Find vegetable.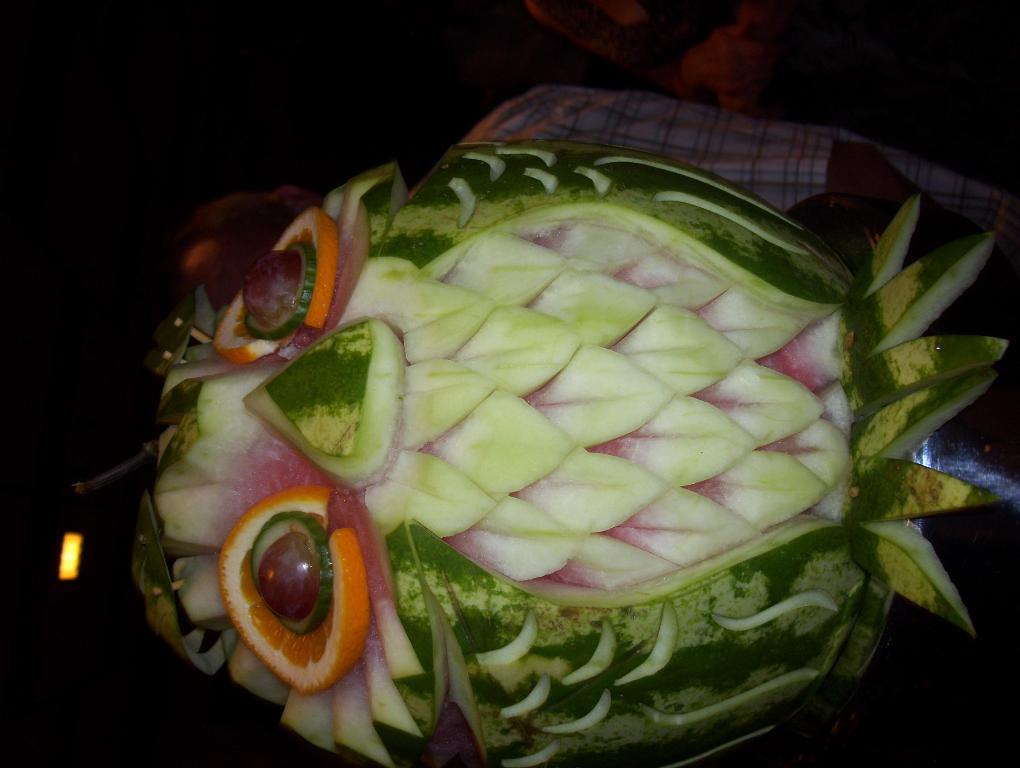
<region>428, 388, 572, 501</region>.
